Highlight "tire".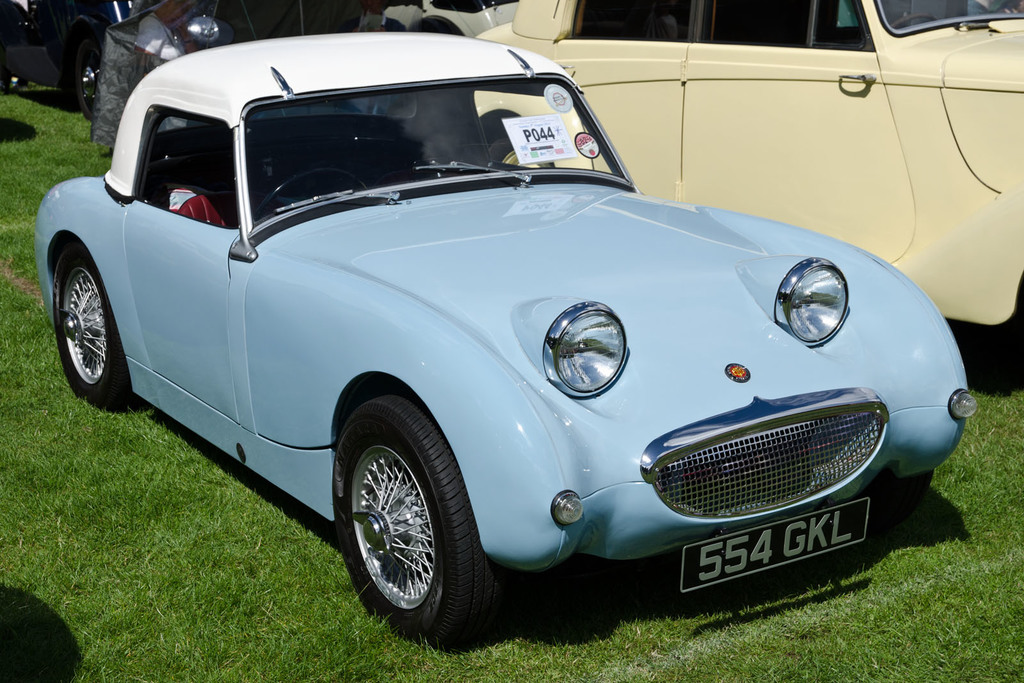
Highlighted region: [76,37,104,123].
